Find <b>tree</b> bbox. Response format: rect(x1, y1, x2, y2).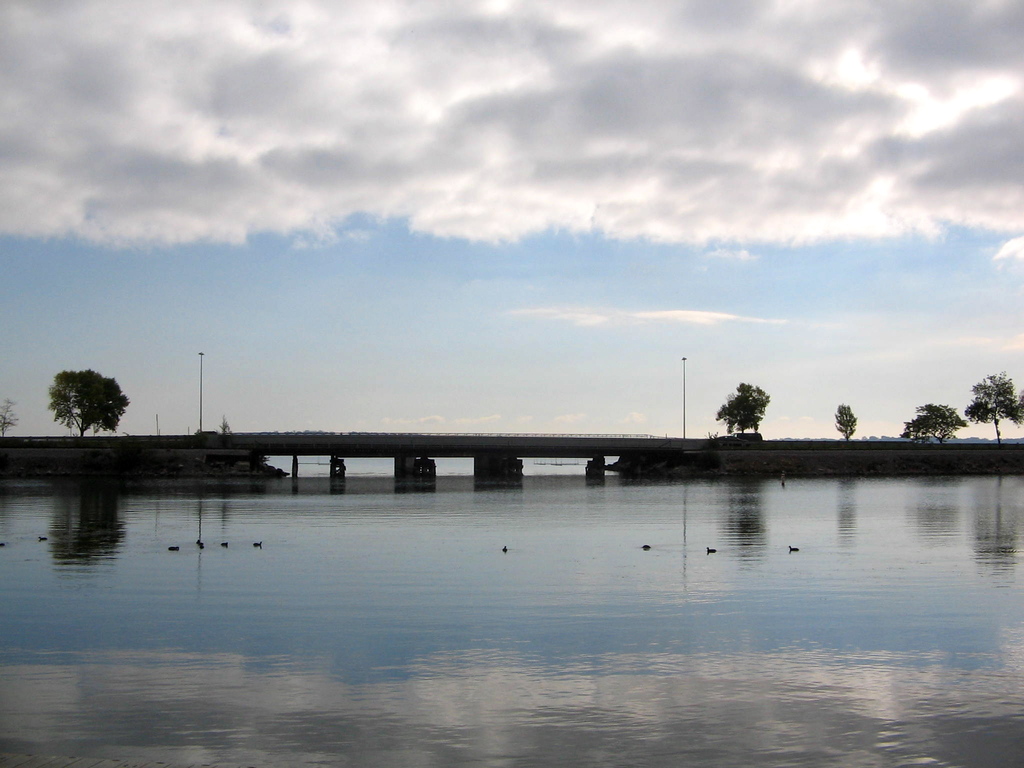
rect(966, 366, 1023, 440).
